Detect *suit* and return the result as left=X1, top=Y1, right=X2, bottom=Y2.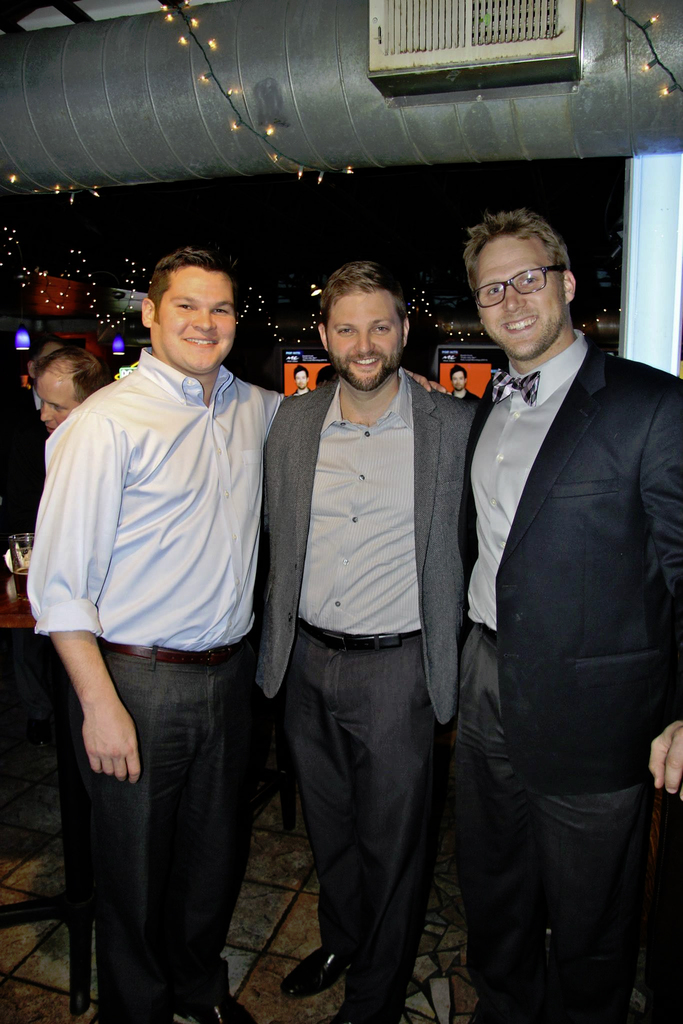
left=253, top=365, right=481, bottom=1023.
